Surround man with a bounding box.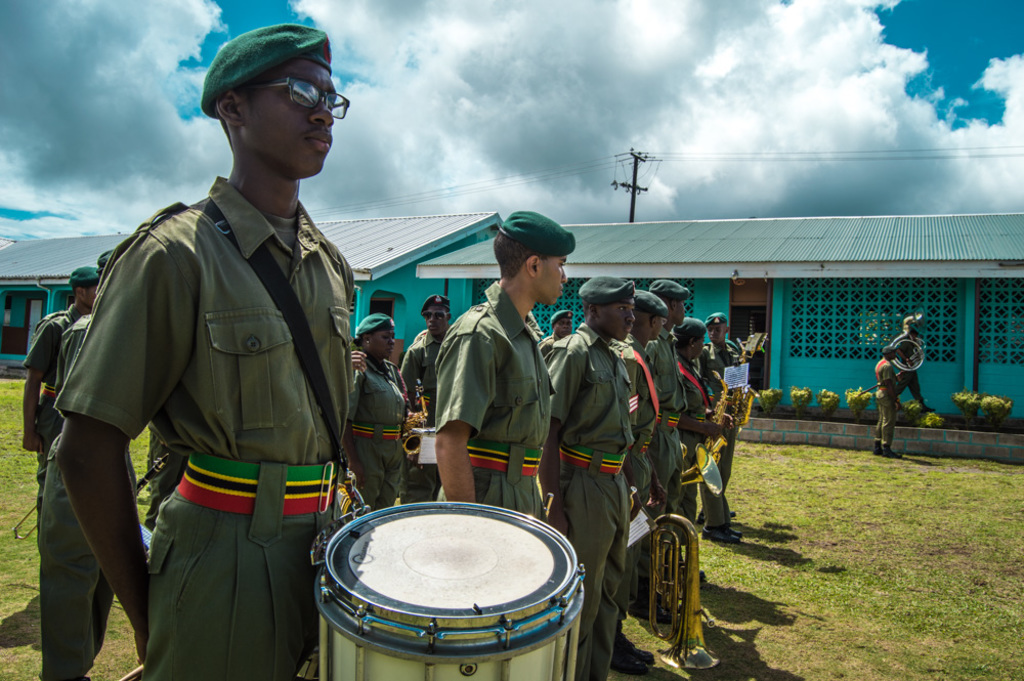
select_region(432, 206, 560, 523).
